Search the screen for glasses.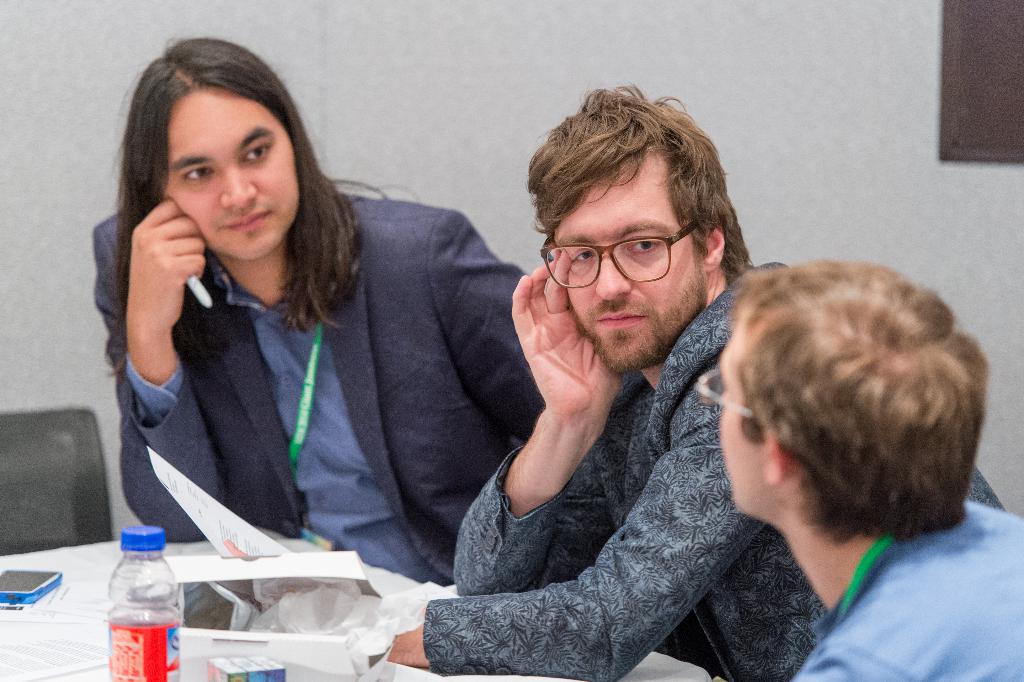
Found at crop(545, 220, 723, 292).
